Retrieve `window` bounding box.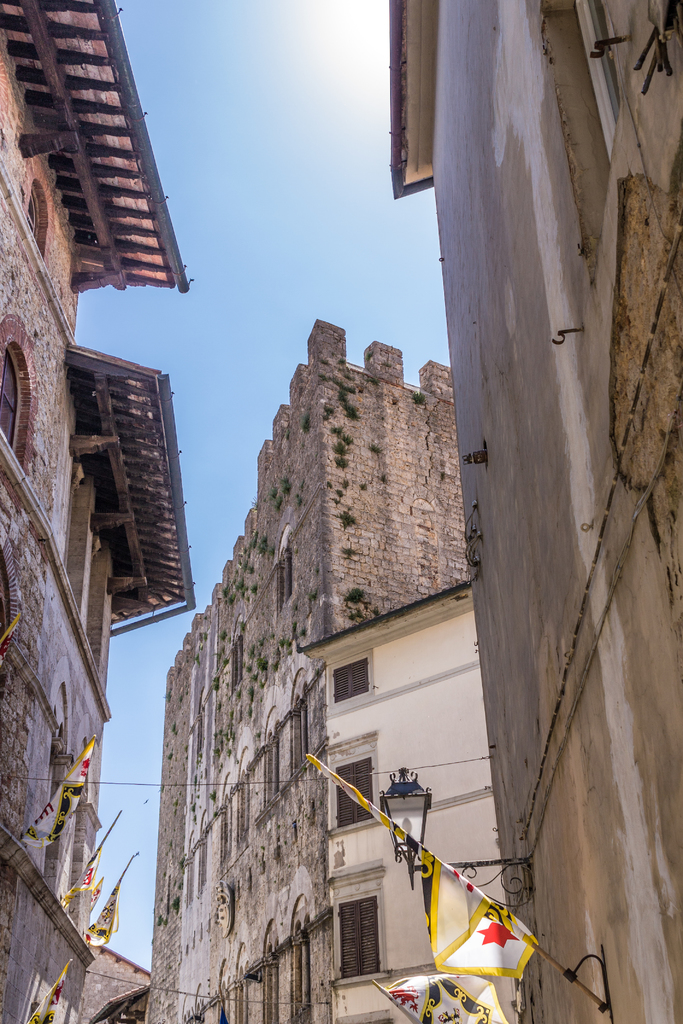
Bounding box: 0:349:26:456.
